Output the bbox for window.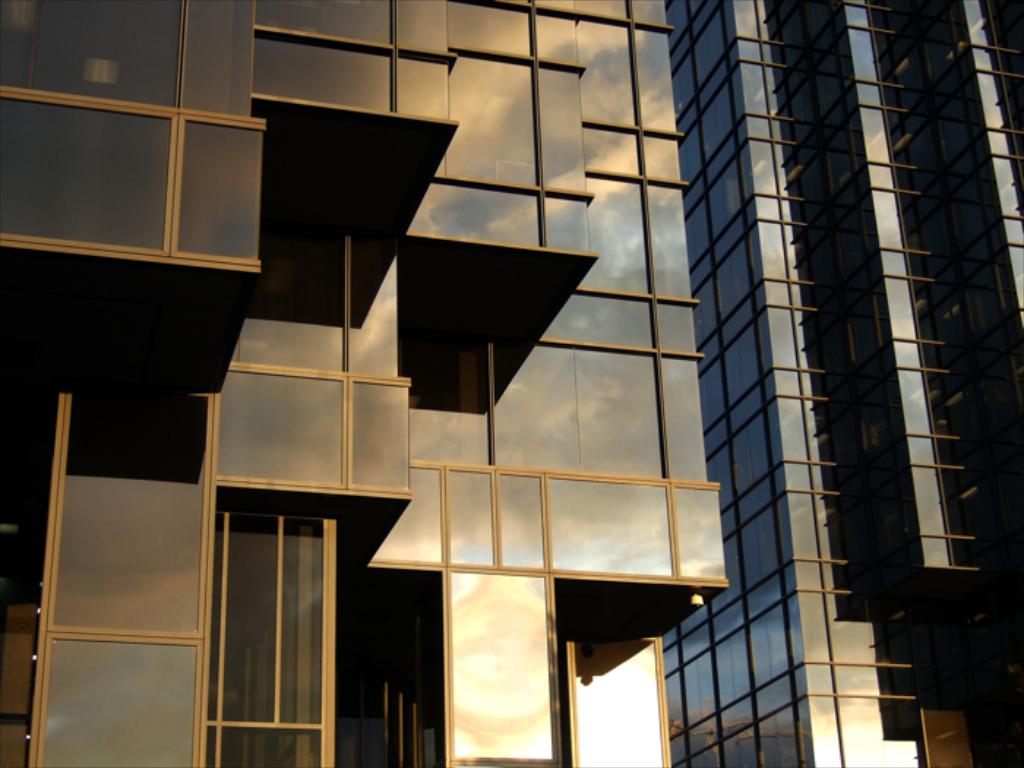
<bbox>440, 462, 503, 565</bbox>.
